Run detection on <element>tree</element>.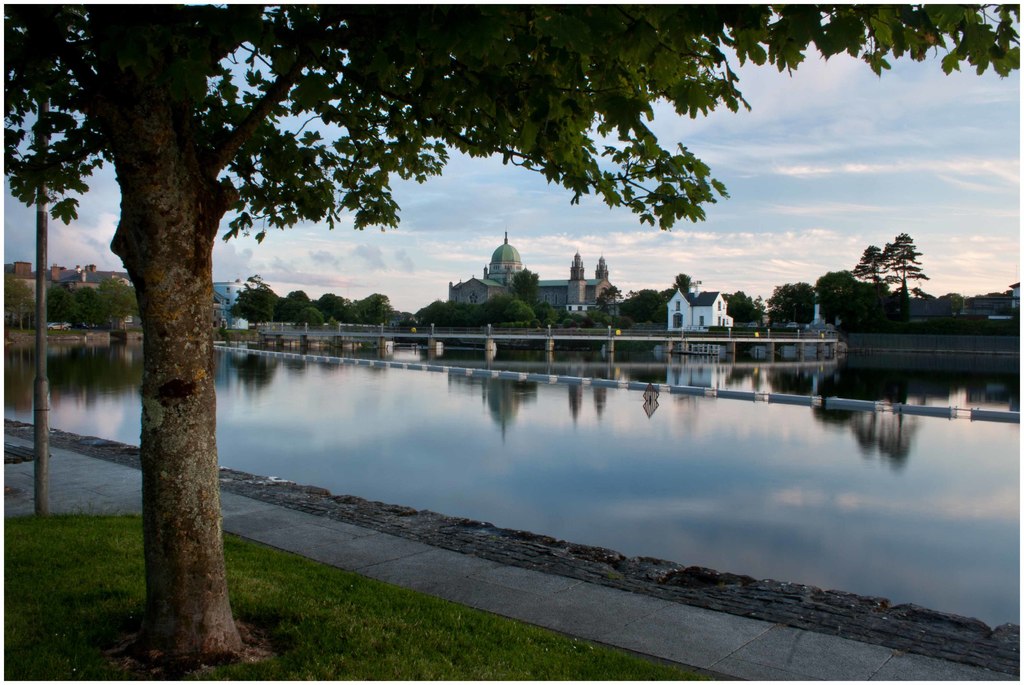
Result: [left=237, top=273, right=285, bottom=321].
